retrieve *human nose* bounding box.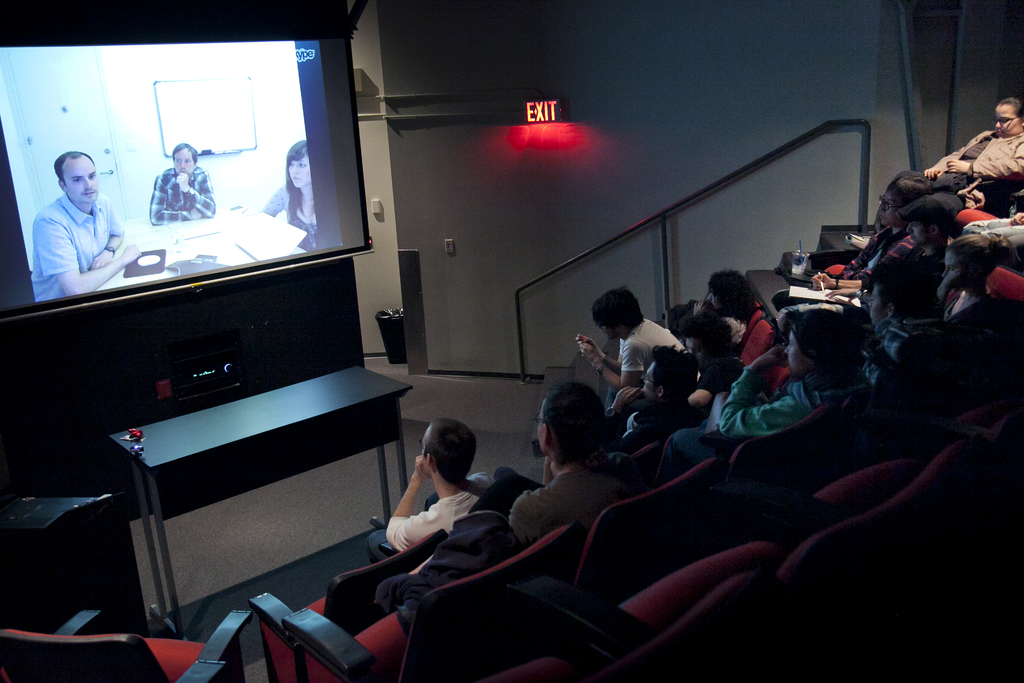
Bounding box: 904, 224, 911, 232.
